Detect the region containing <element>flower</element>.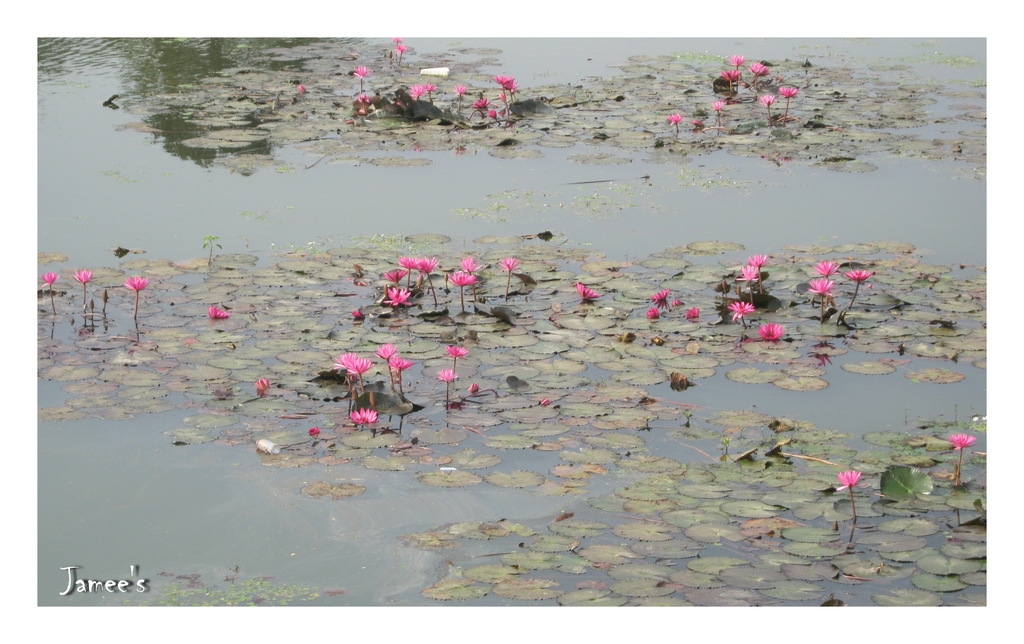
460:257:483:273.
